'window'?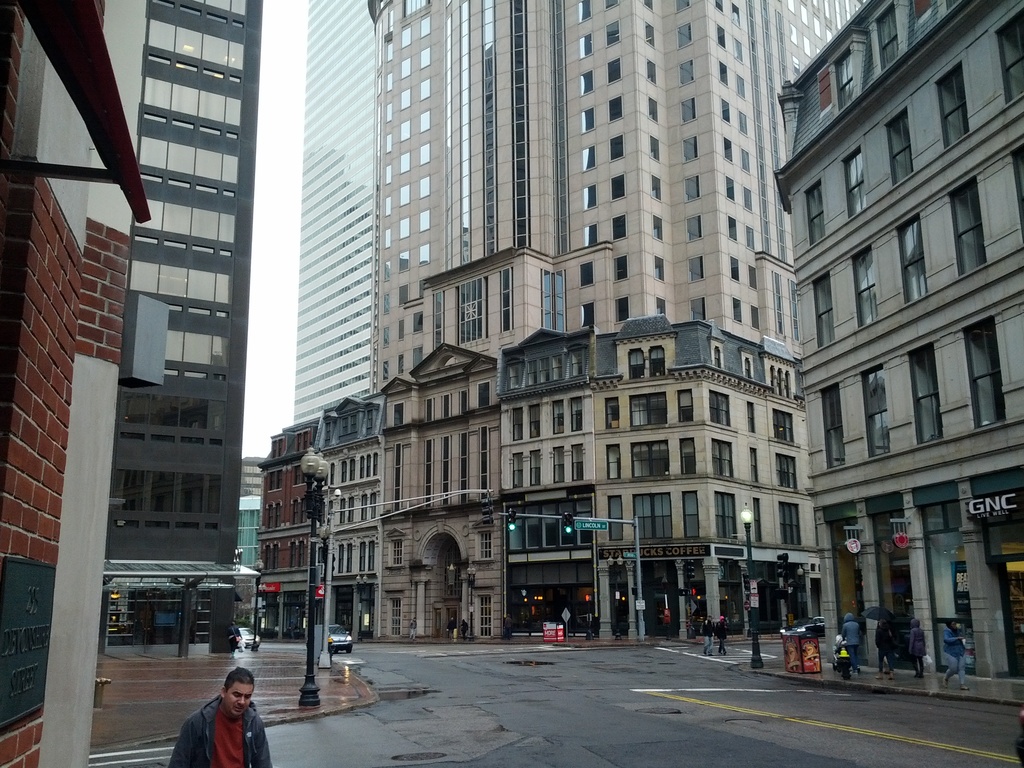
(left=402, top=321, right=403, bottom=332)
